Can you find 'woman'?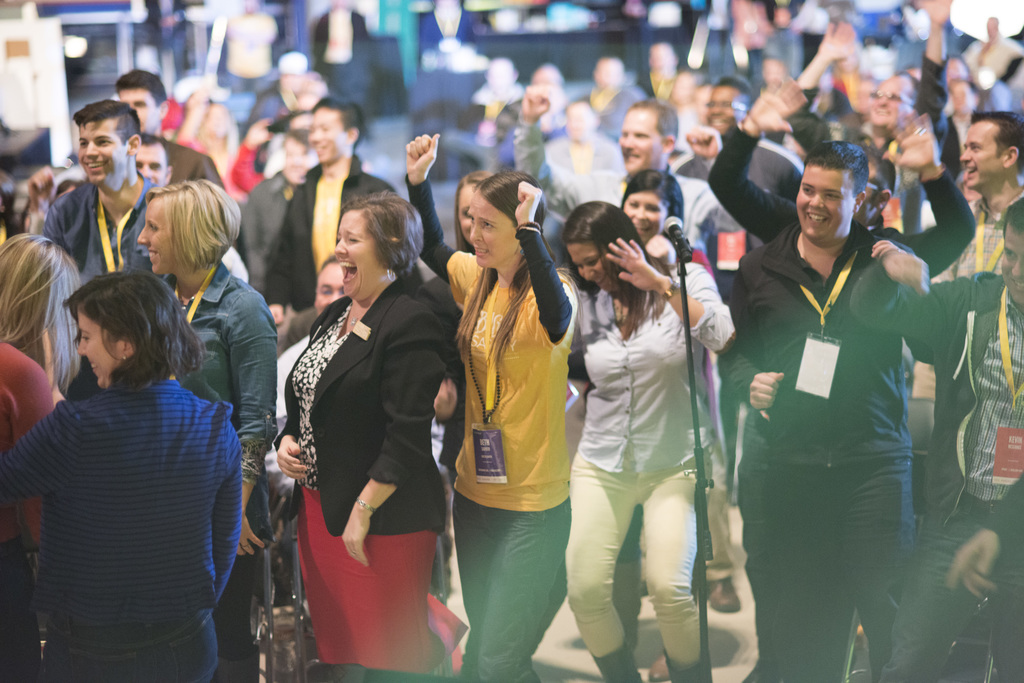
Yes, bounding box: 602,155,747,607.
